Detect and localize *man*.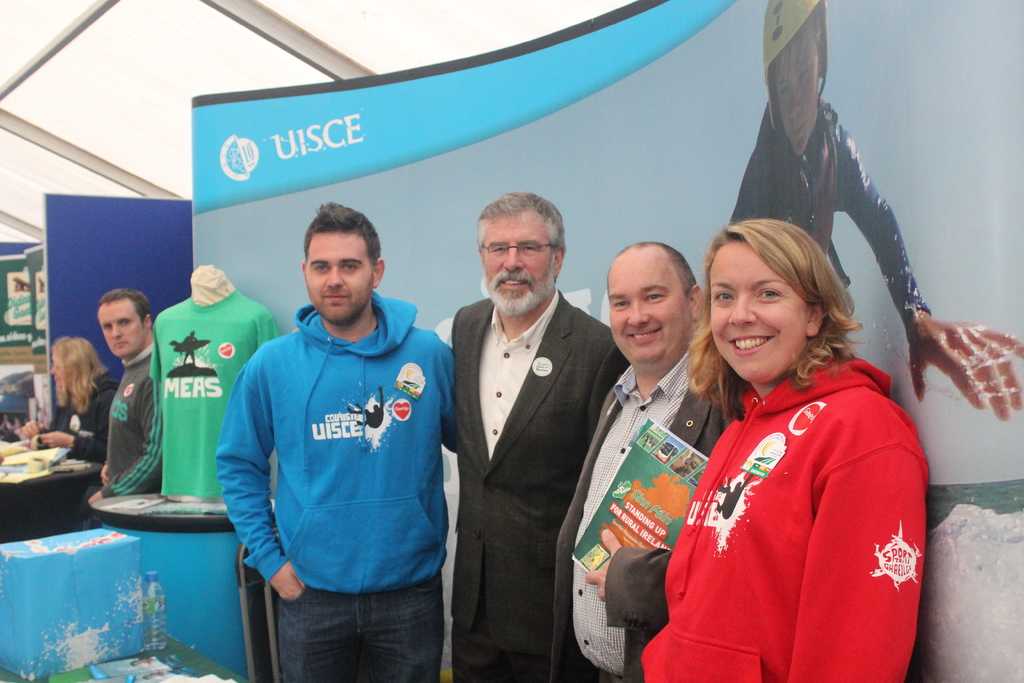
Localized at 426,195,625,673.
